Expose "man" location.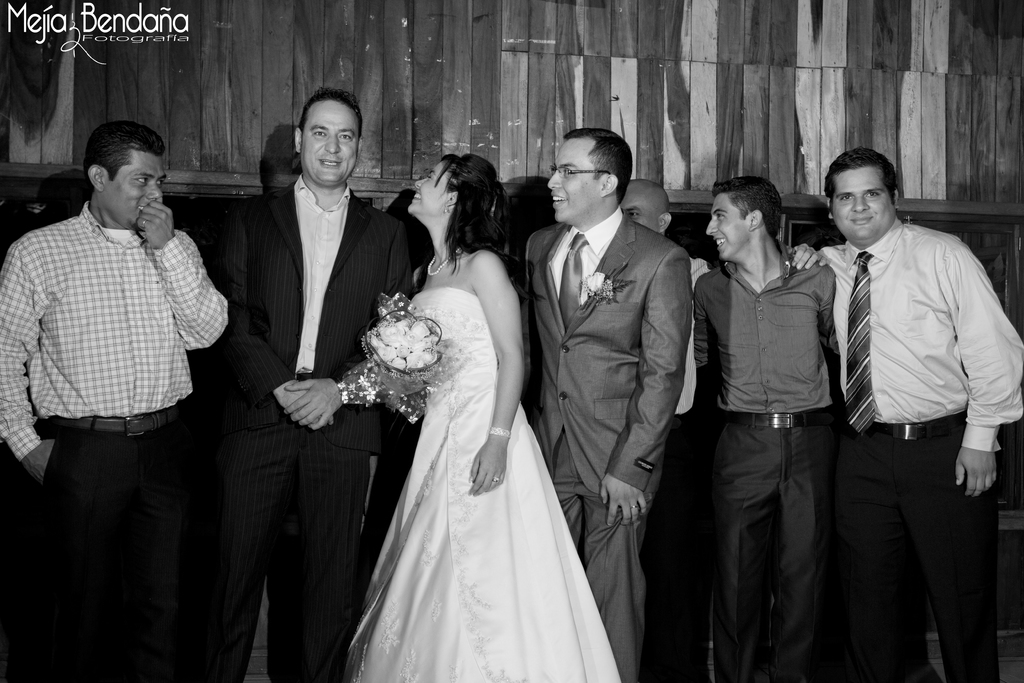
Exposed at (left=524, top=126, right=694, bottom=682).
